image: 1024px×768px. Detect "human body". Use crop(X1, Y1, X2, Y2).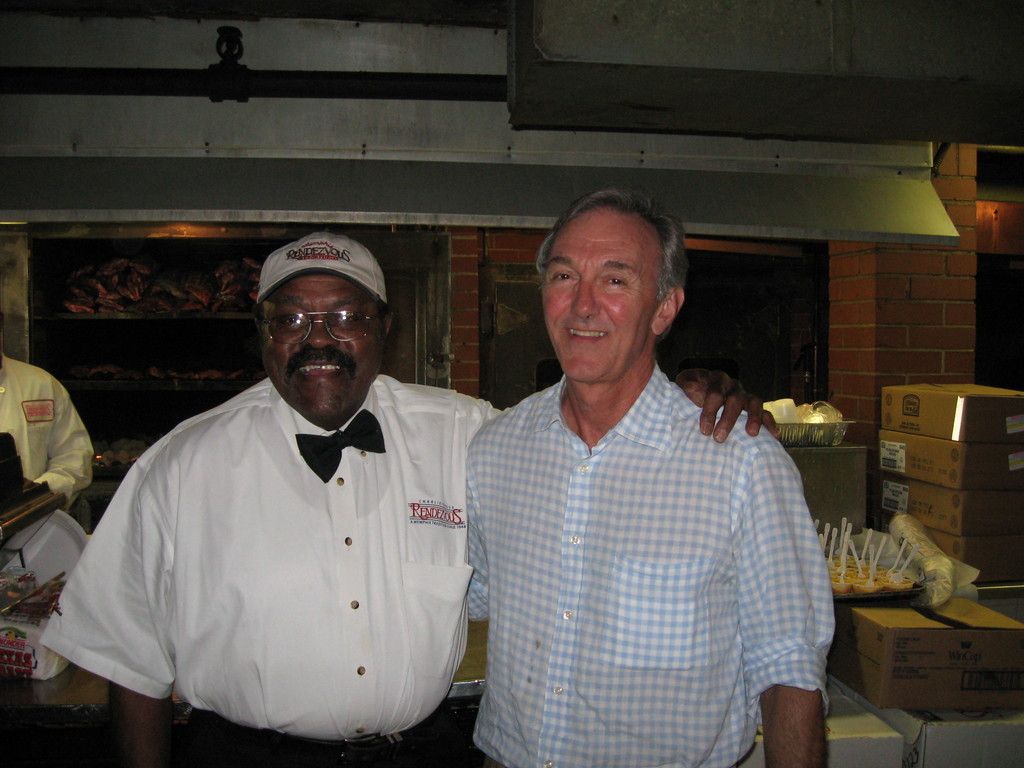
crop(0, 356, 91, 513).
